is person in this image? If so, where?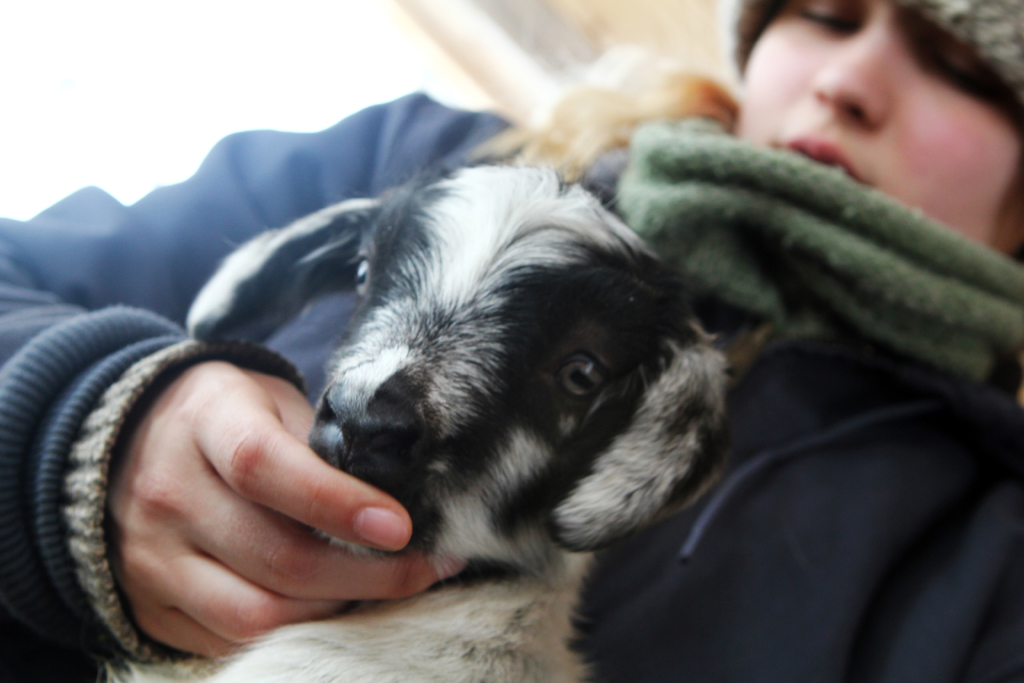
Yes, at (0,0,1023,682).
